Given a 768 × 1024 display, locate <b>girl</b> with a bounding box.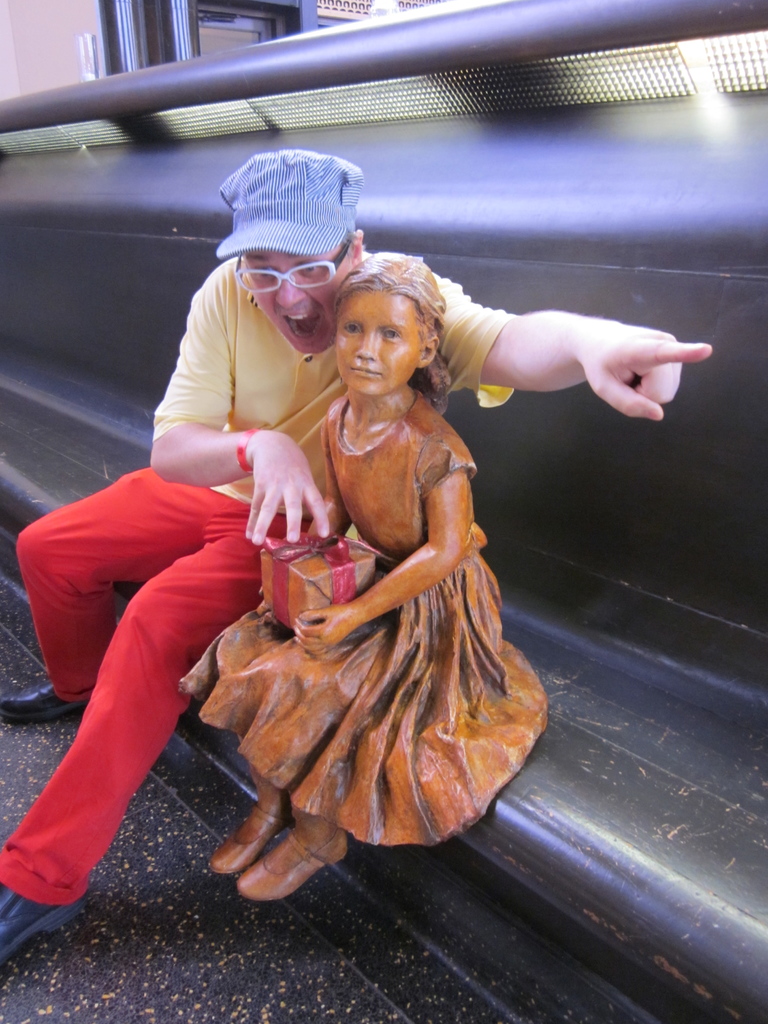
Located: [180,250,545,906].
